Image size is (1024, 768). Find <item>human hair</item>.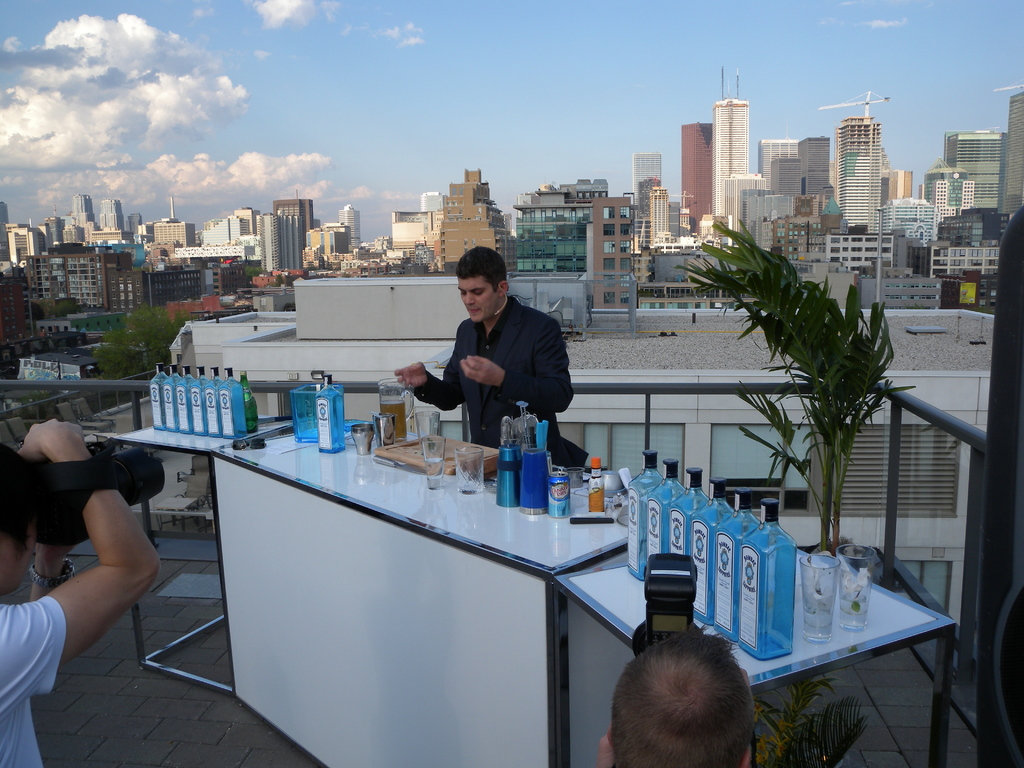
select_region(605, 647, 770, 765).
